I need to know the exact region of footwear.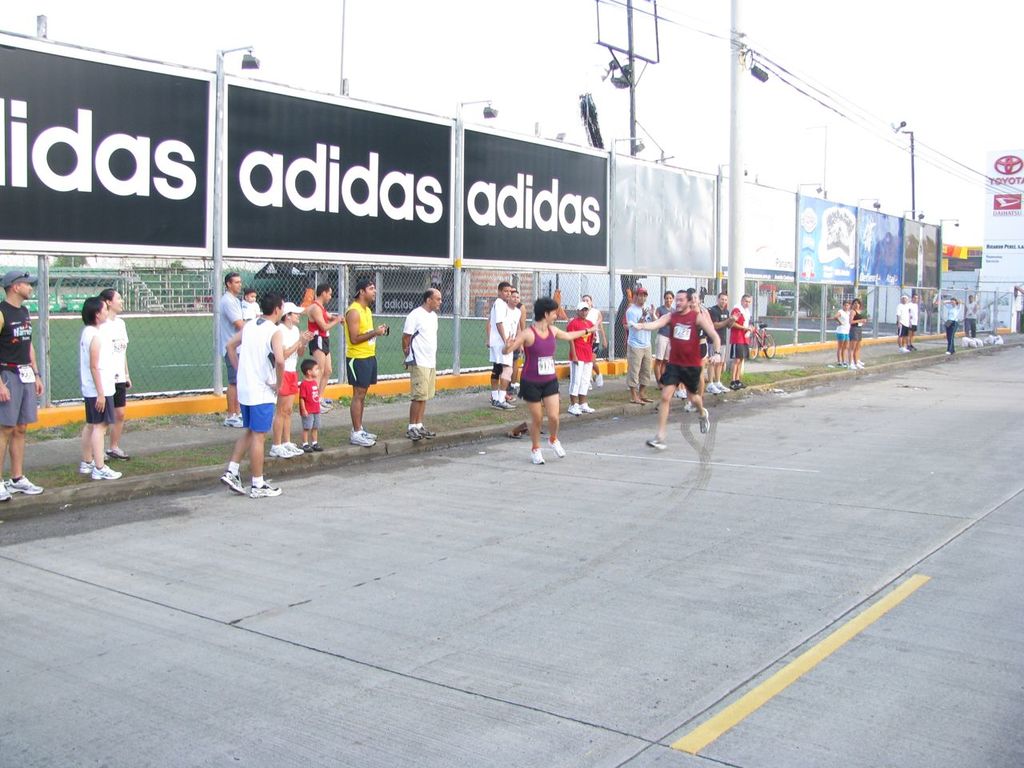
Region: l=83, t=458, r=93, b=473.
